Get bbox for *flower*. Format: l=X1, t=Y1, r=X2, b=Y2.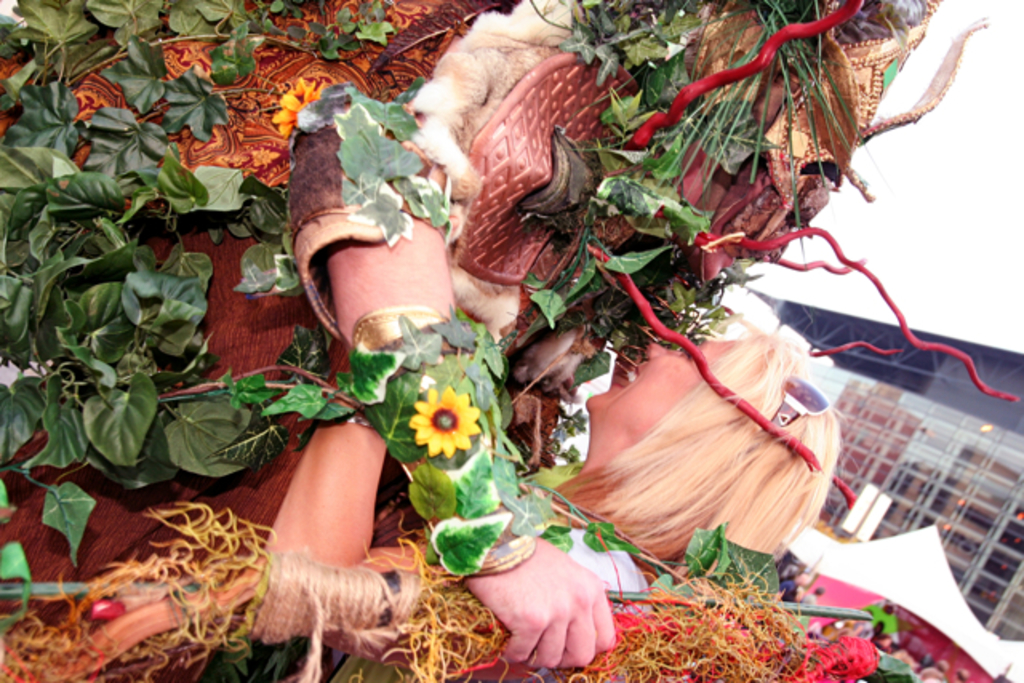
l=398, t=374, r=488, b=469.
